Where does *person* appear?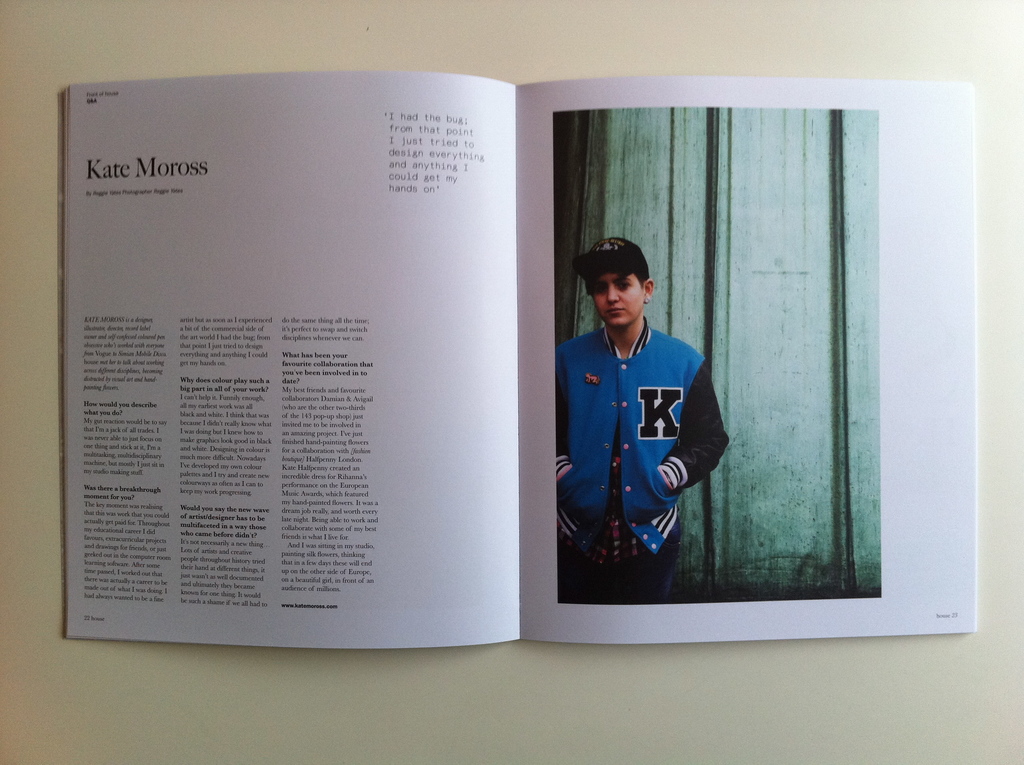
Appears at locate(552, 237, 726, 606).
